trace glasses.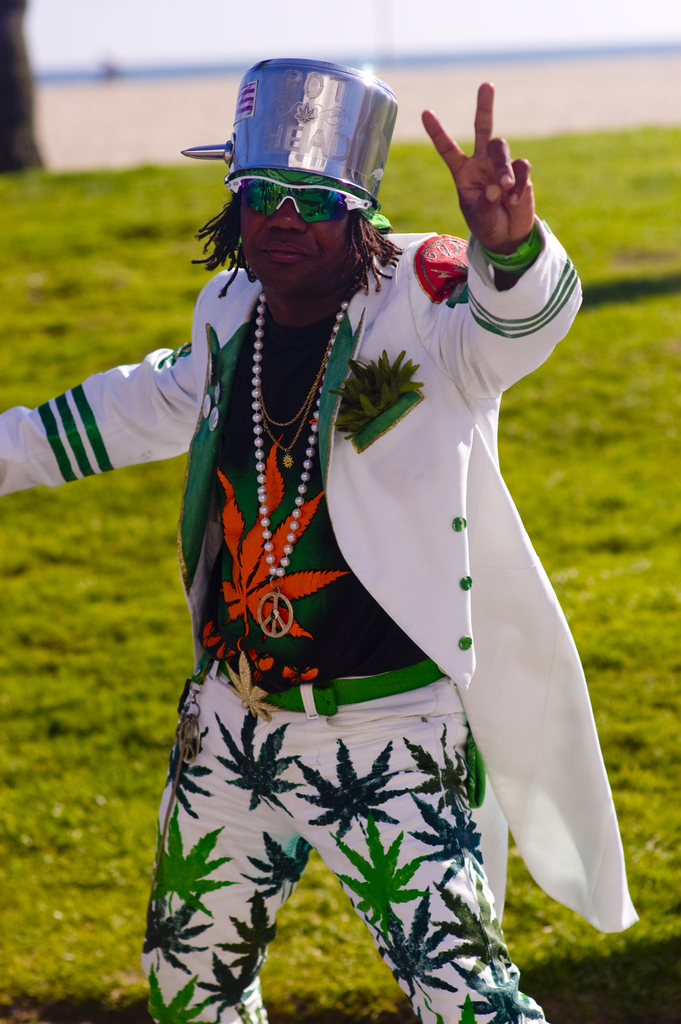
Traced to box(231, 179, 372, 230).
